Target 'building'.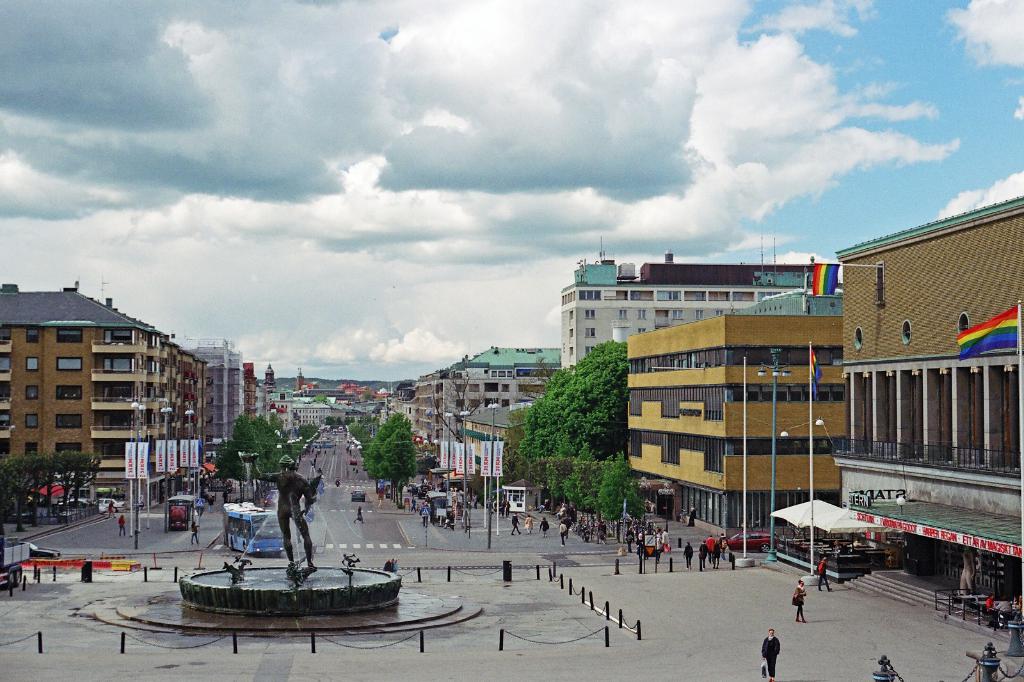
Target region: rect(294, 400, 332, 427).
